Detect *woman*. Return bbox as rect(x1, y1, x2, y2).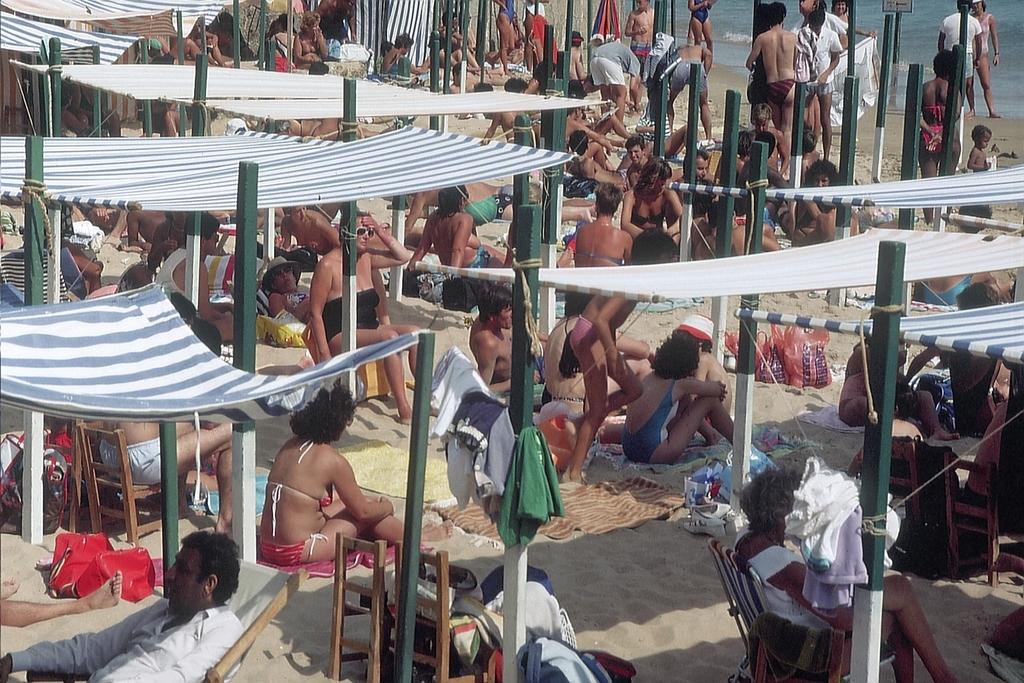
rect(689, 0, 714, 55).
